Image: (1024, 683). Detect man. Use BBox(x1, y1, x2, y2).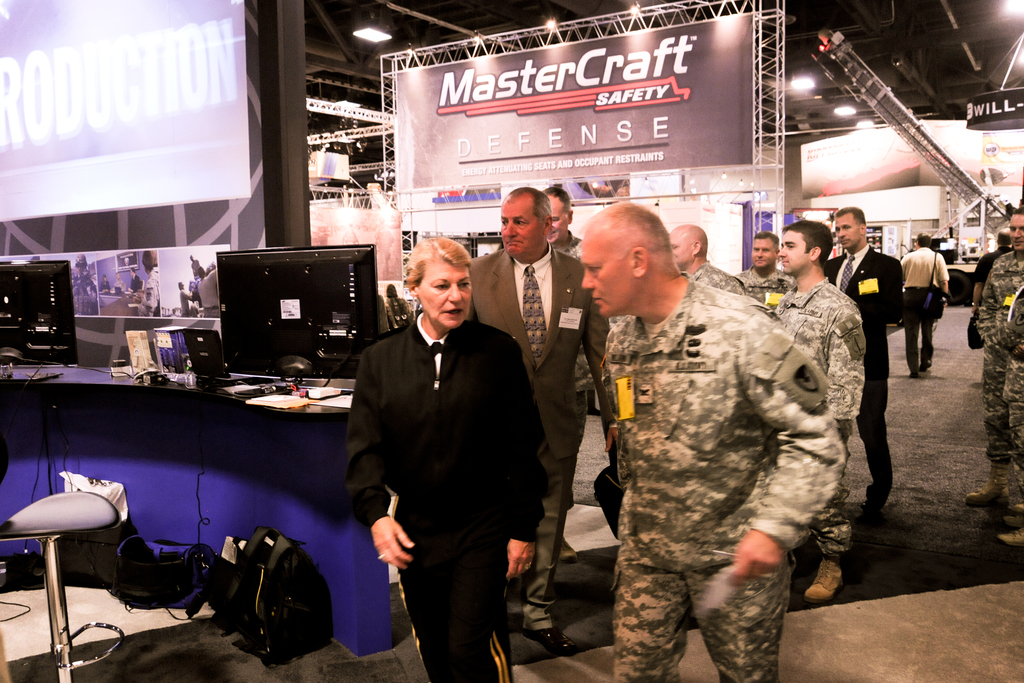
BBox(901, 233, 945, 378).
